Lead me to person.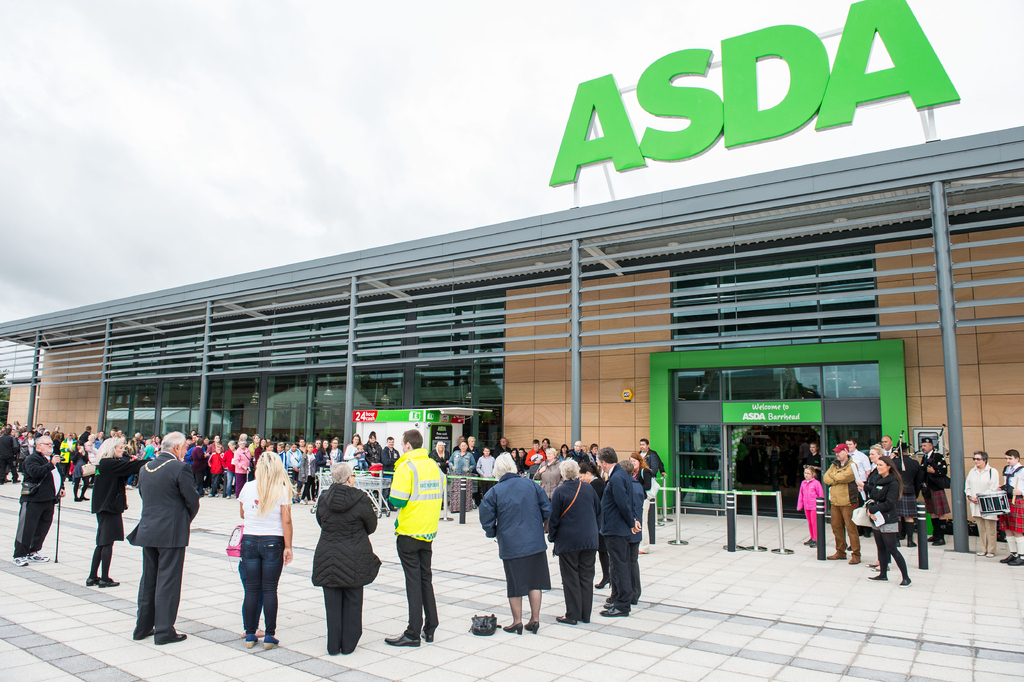
Lead to 967,453,1000,558.
